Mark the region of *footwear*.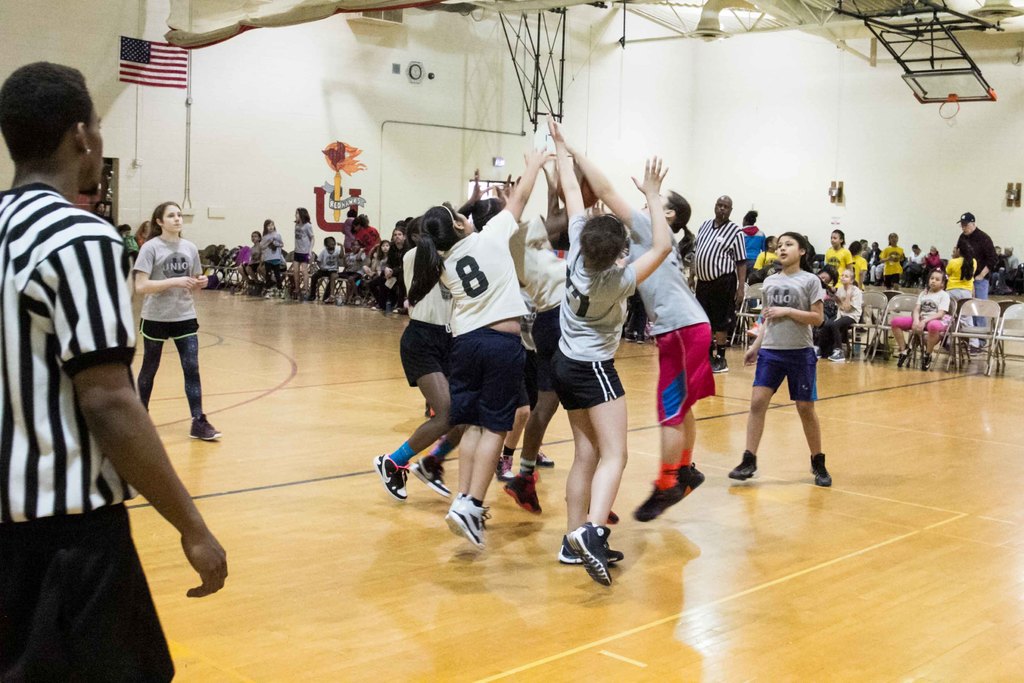
Region: x1=444 y1=490 x2=463 y2=539.
